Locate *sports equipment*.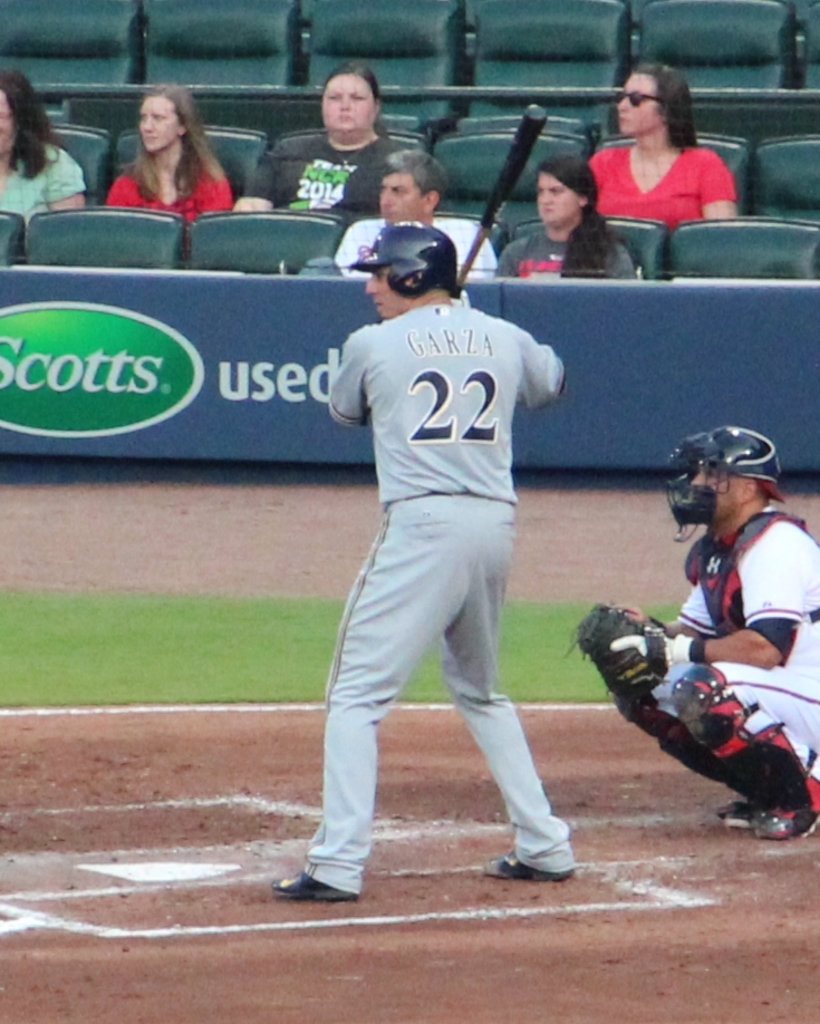
Bounding box: left=351, top=213, right=460, bottom=297.
